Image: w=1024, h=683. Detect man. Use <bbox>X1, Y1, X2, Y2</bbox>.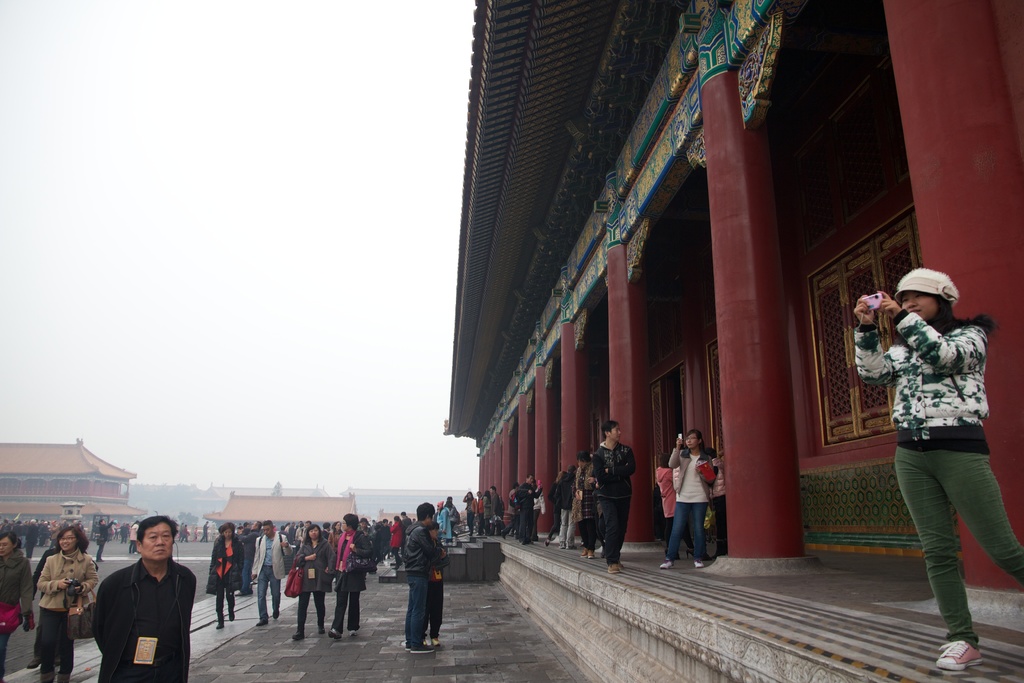
<bbox>397, 511, 409, 550</bbox>.
